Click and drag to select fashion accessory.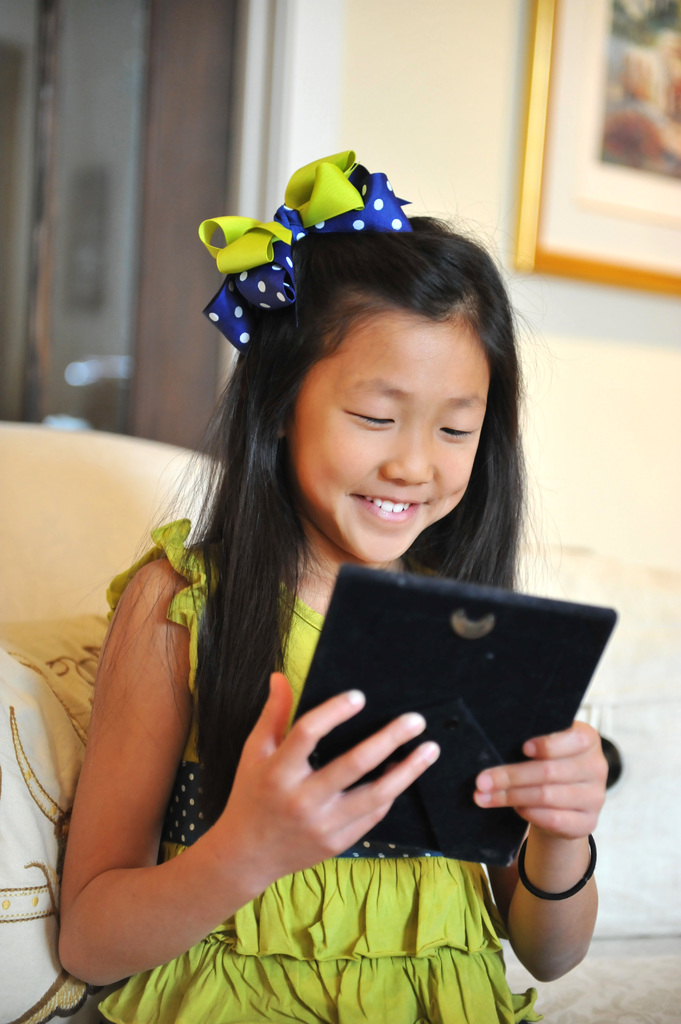
Selection: [517,829,605,900].
